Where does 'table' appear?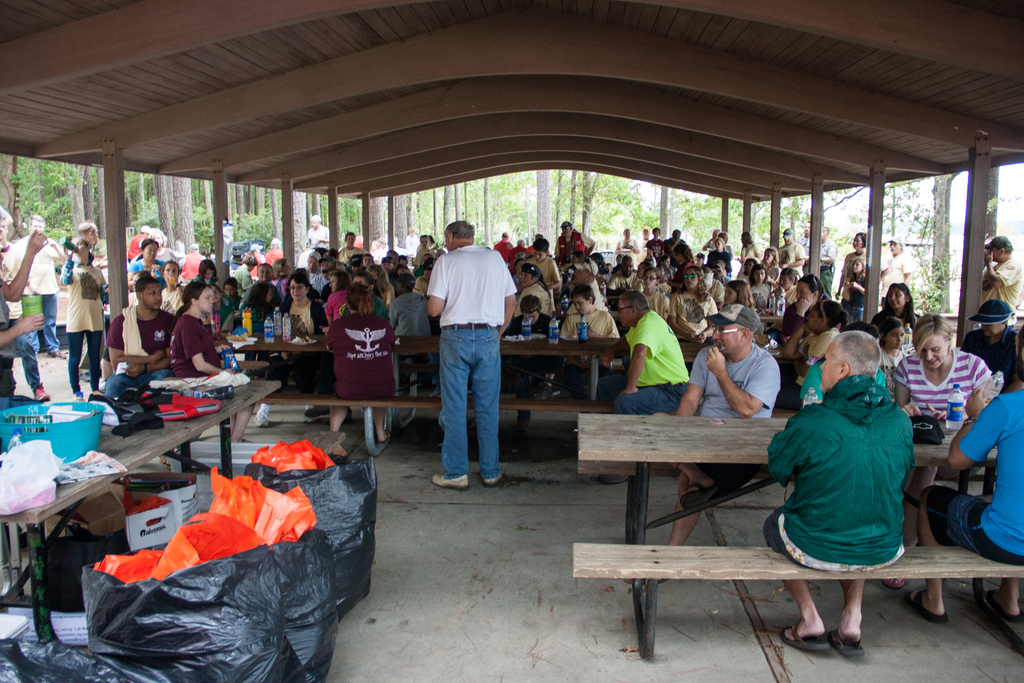
Appears at (left=578, top=415, right=1000, bottom=547).
